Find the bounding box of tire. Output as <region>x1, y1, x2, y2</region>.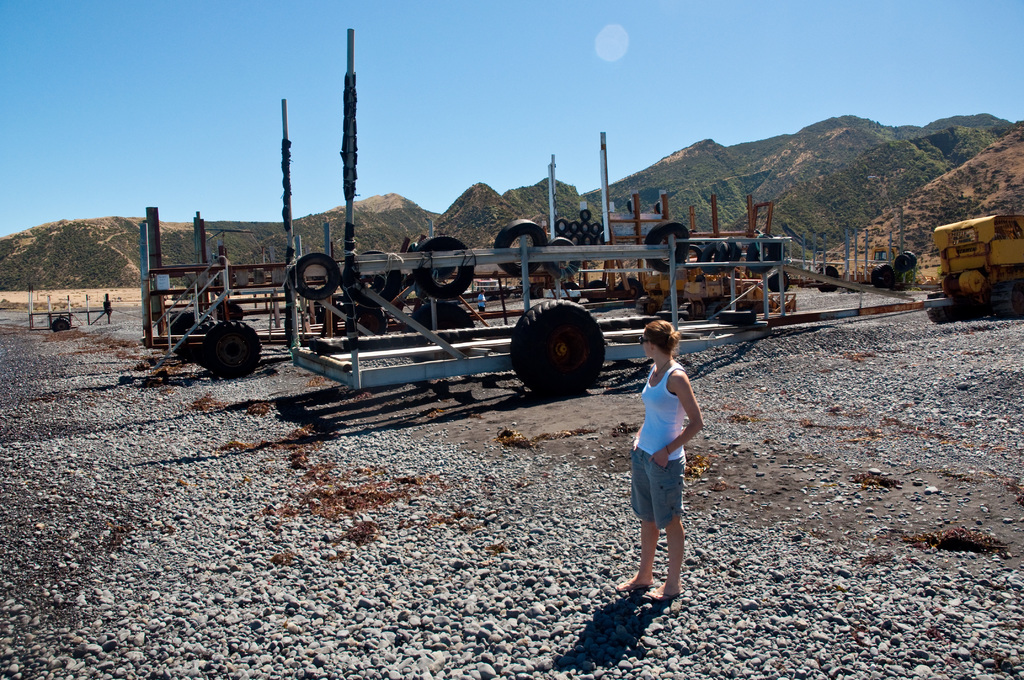
<region>812, 264, 845, 293</region>.
